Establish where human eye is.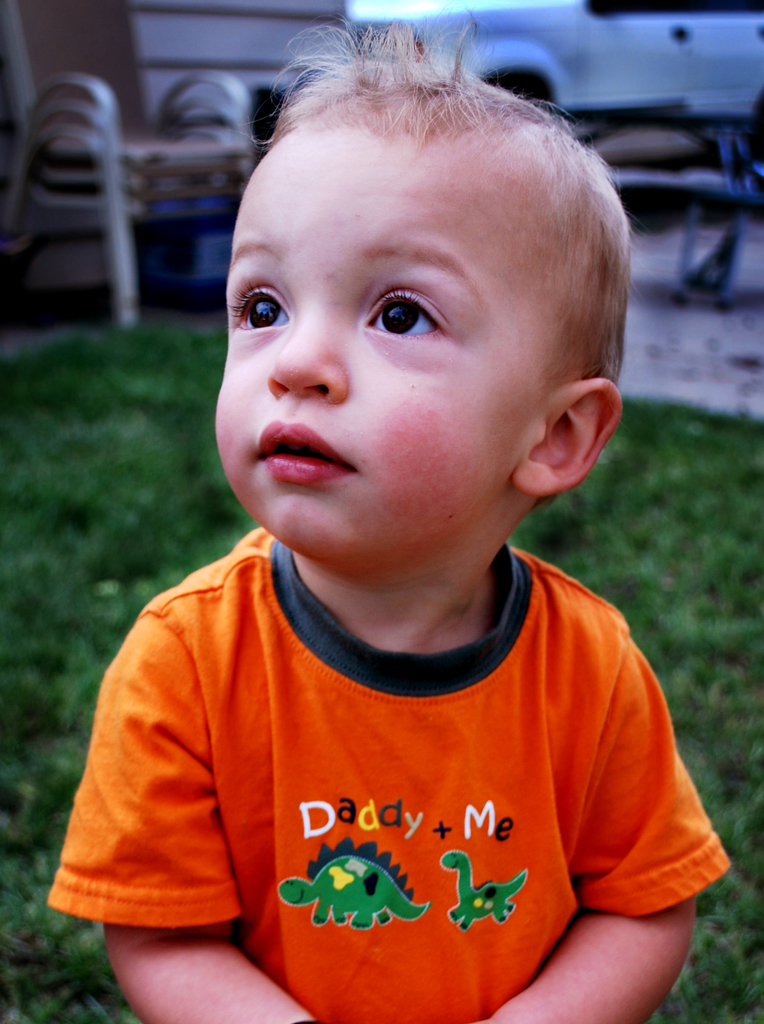
Established at l=225, t=278, r=294, b=333.
